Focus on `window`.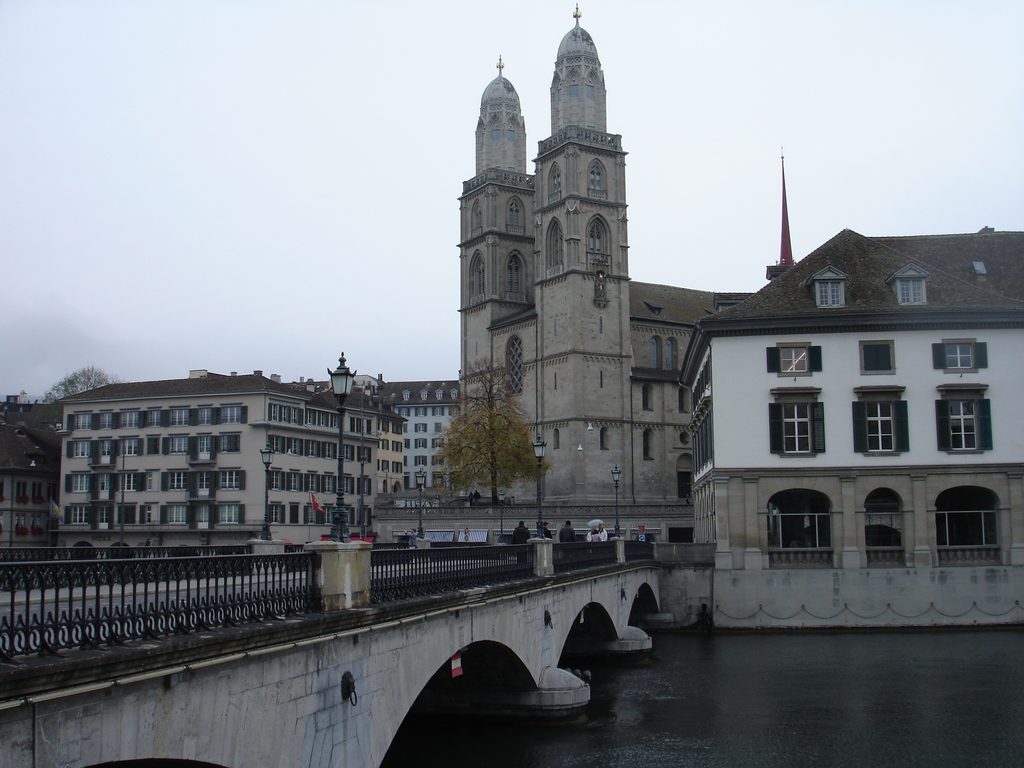
Focused at left=889, top=266, right=927, bottom=303.
